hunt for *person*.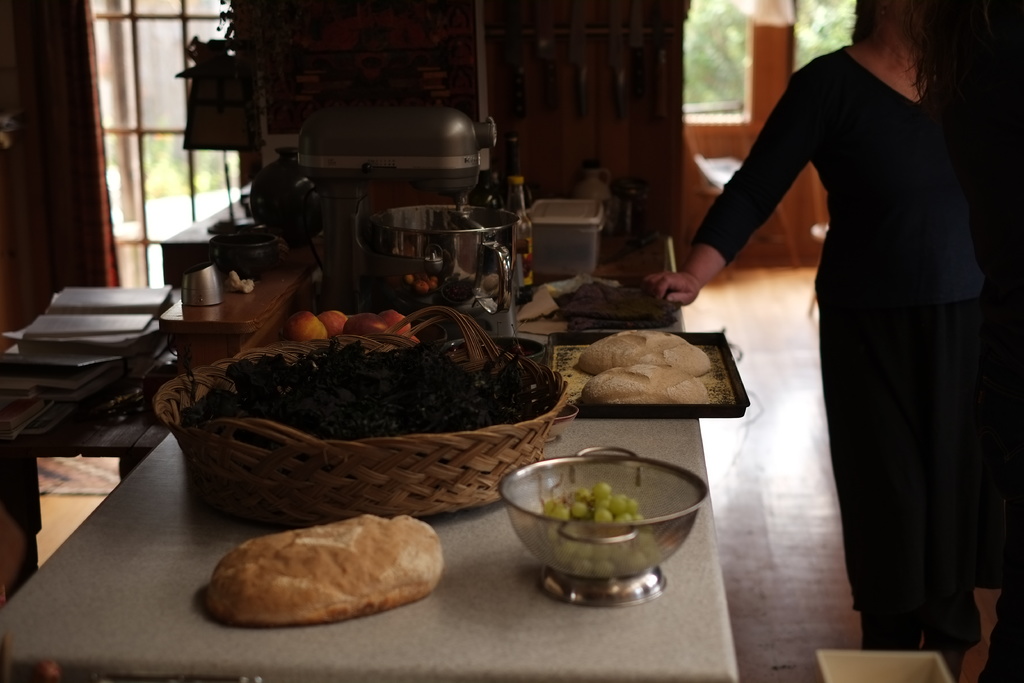
Hunted down at left=642, top=0, right=1023, bottom=682.
